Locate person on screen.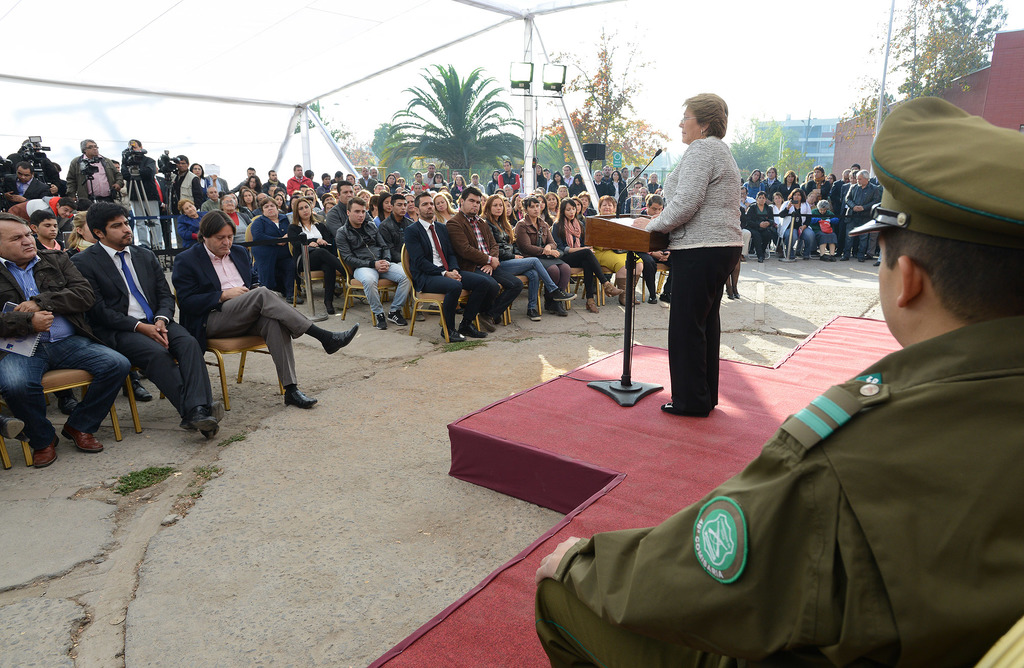
On screen at {"x1": 588, "y1": 120, "x2": 760, "y2": 403}.
